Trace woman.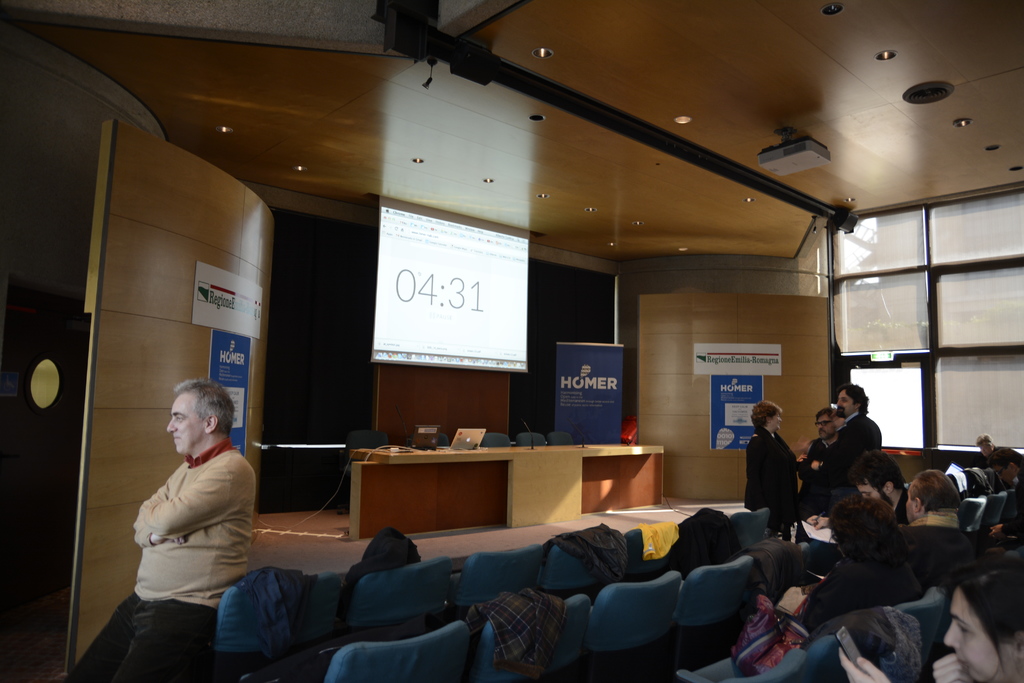
Traced to x1=835, y1=552, x2=1023, y2=682.
